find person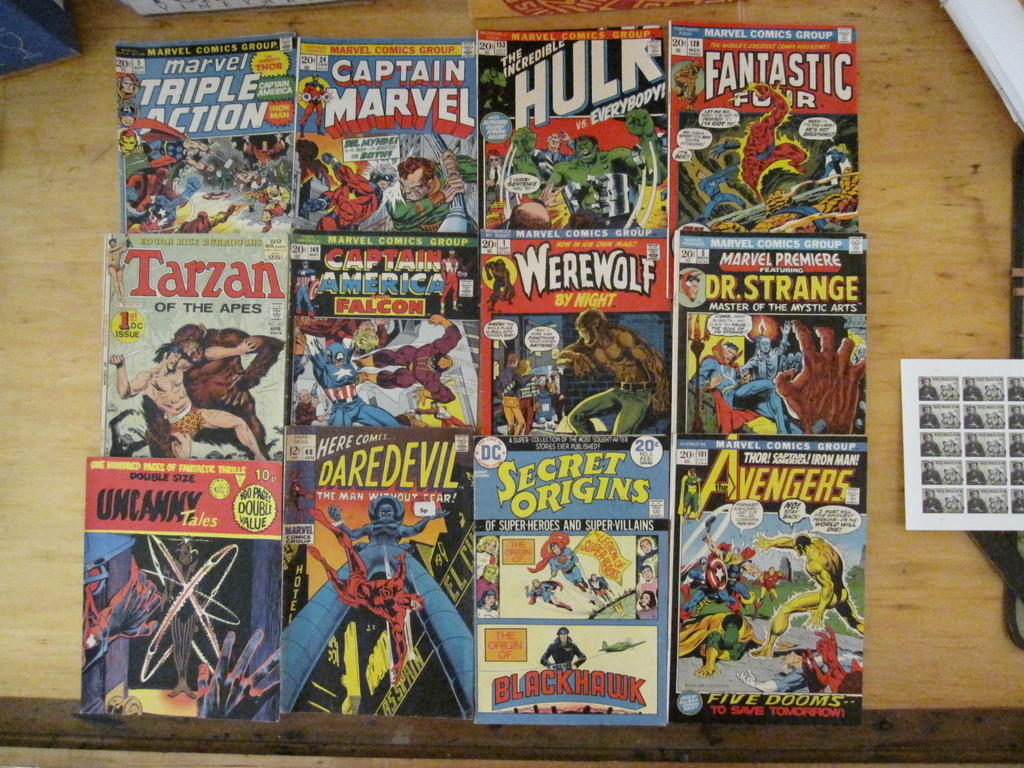
1008, 376, 1023, 399
